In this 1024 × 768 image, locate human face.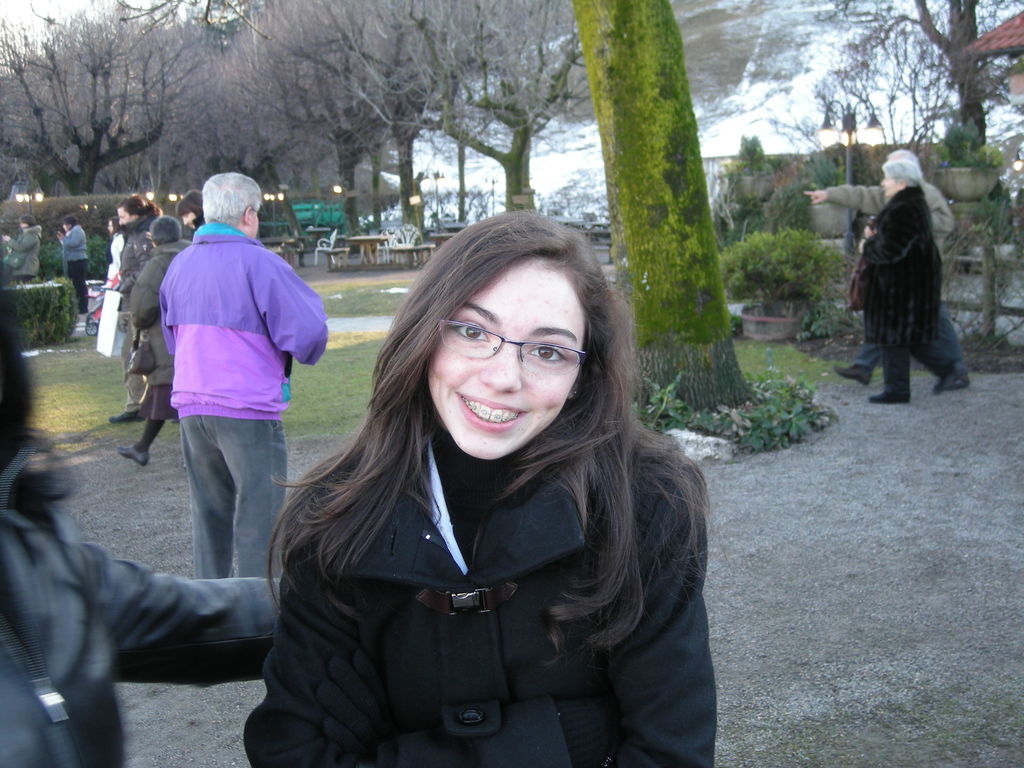
Bounding box: bbox=[883, 175, 900, 199].
